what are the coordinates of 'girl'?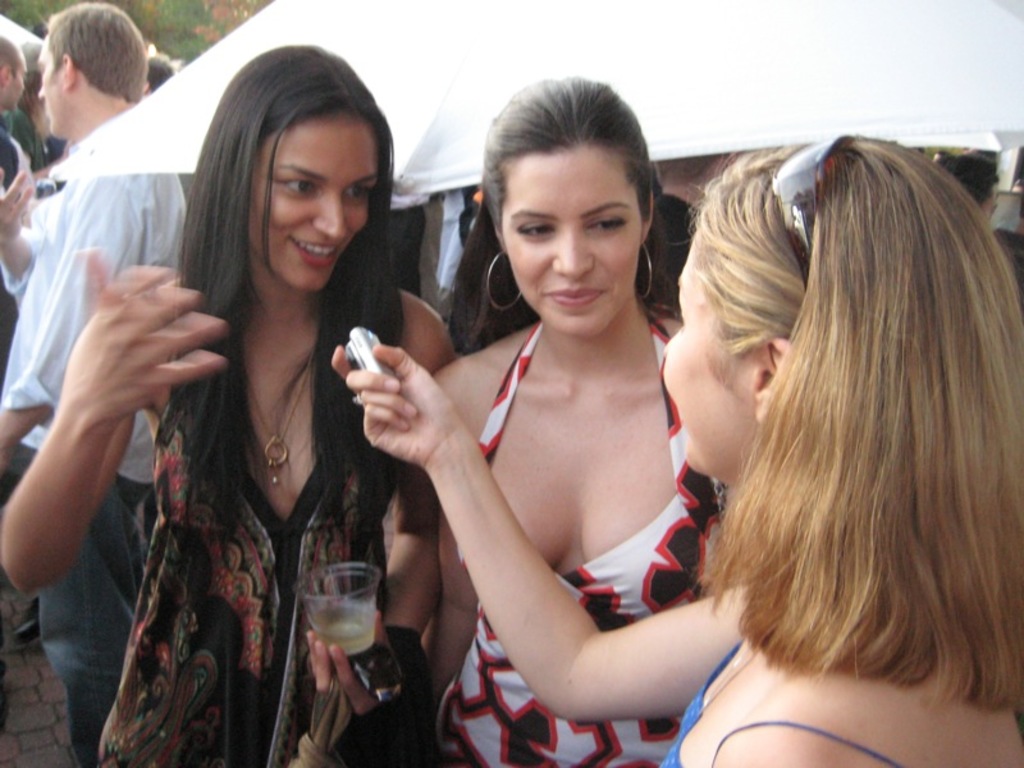
x1=421 y1=69 x2=728 y2=767.
